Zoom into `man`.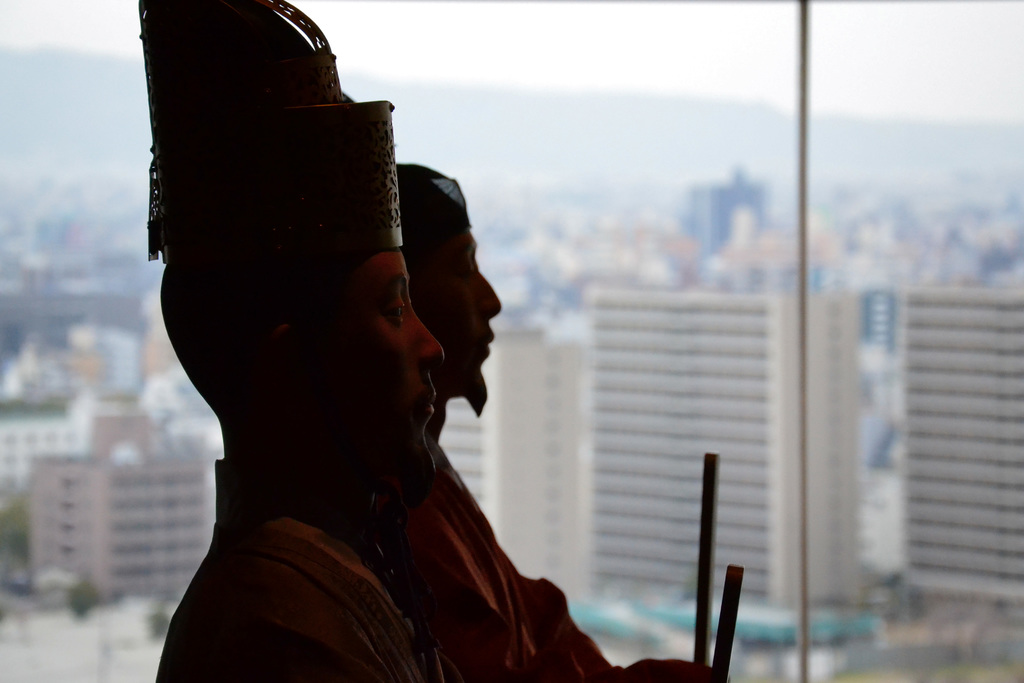
Zoom target: bbox(156, 0, 447, 682).
